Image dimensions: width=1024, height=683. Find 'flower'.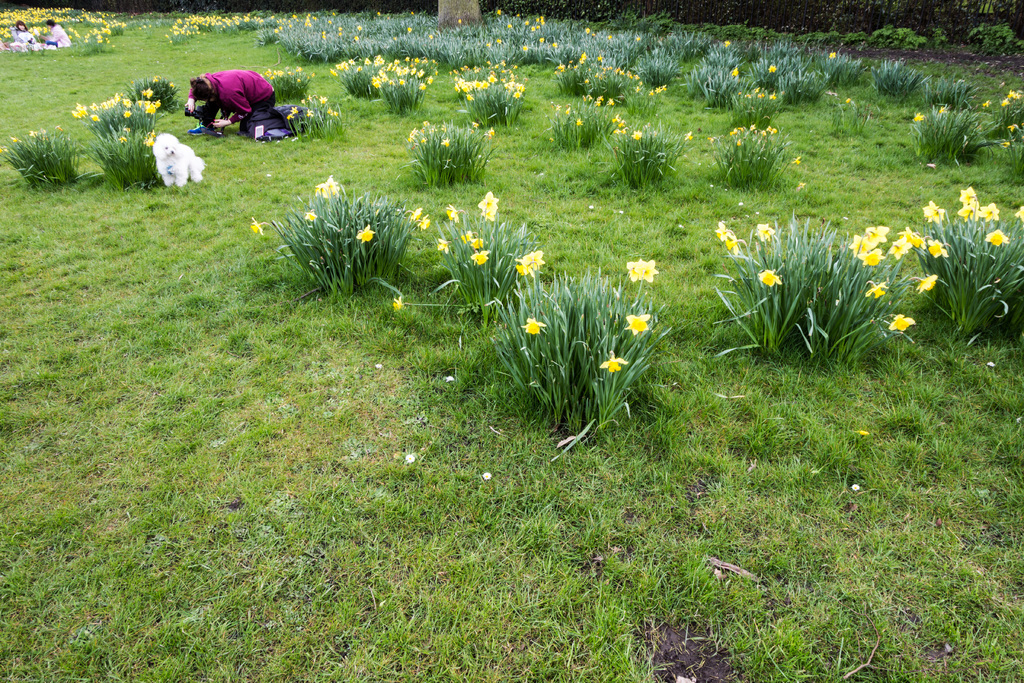
crop(601, 351, 626, 374).
